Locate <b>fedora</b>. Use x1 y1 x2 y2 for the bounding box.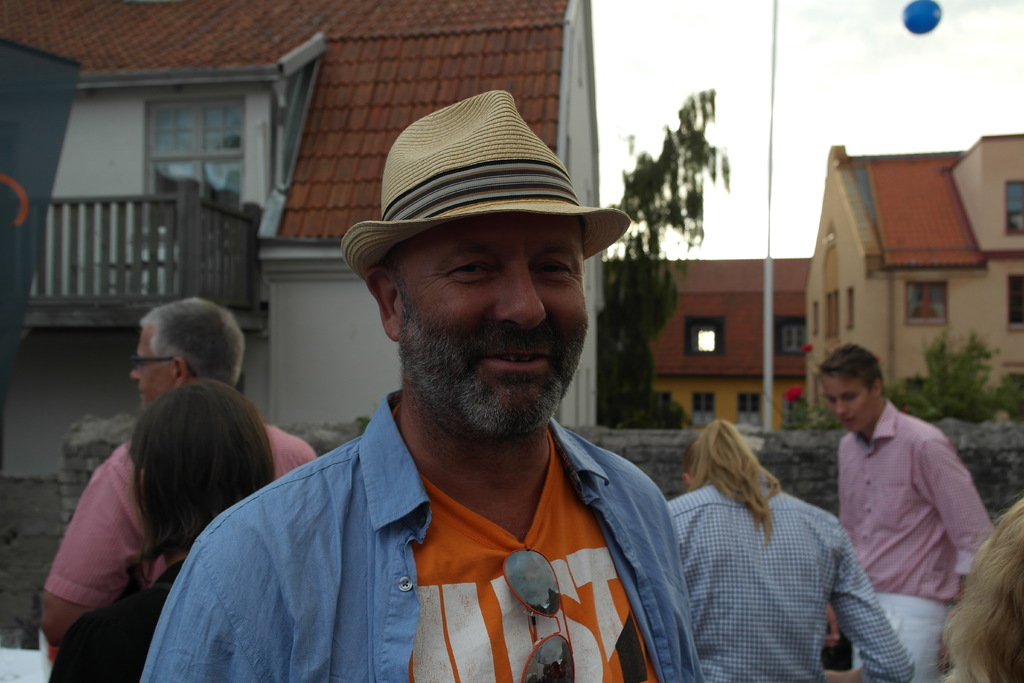
337 89 631 283.
